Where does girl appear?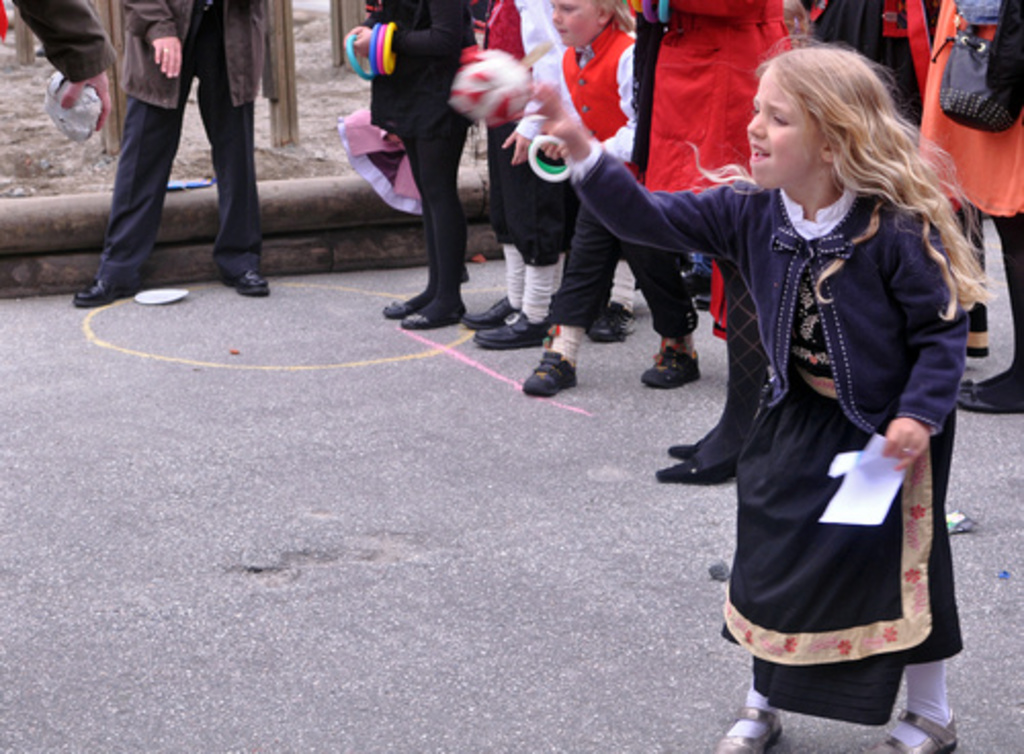
Appears at pyautogui.locateOnScreen(535, 33, 989, 752).
